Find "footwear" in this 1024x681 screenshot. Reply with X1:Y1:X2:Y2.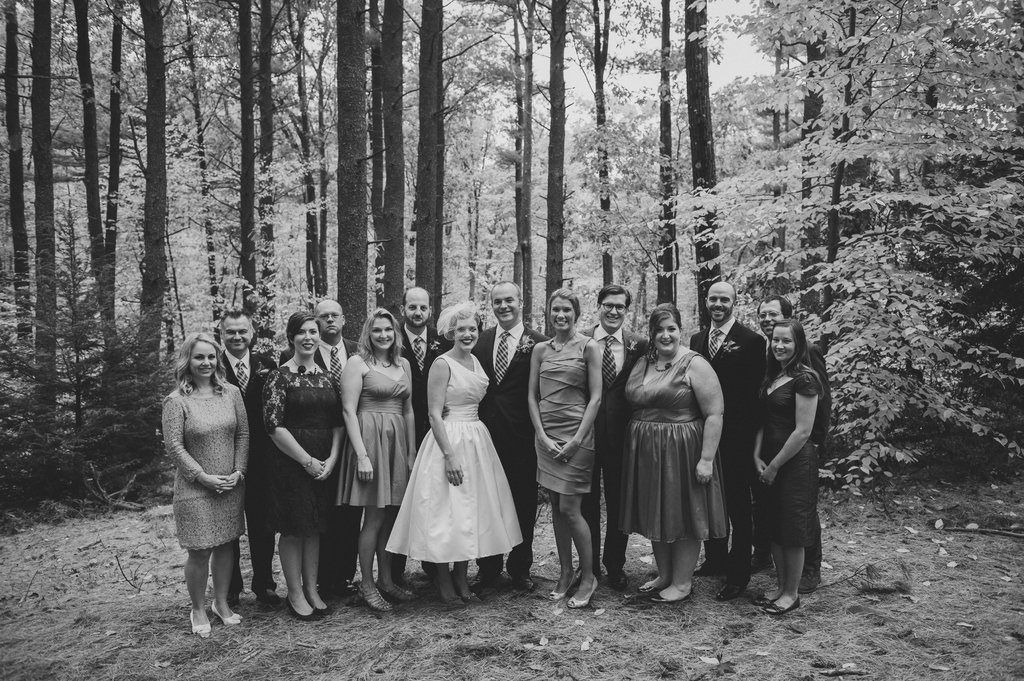
450:572:481:609.
